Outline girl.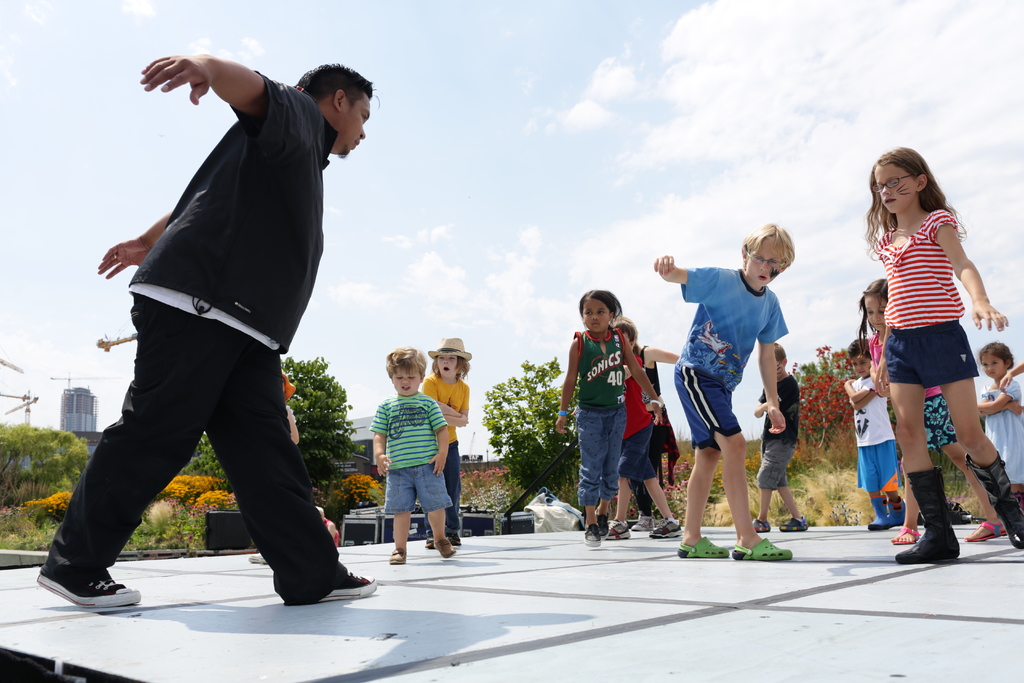
Outline: rect(860, 136, 1023, 563).
